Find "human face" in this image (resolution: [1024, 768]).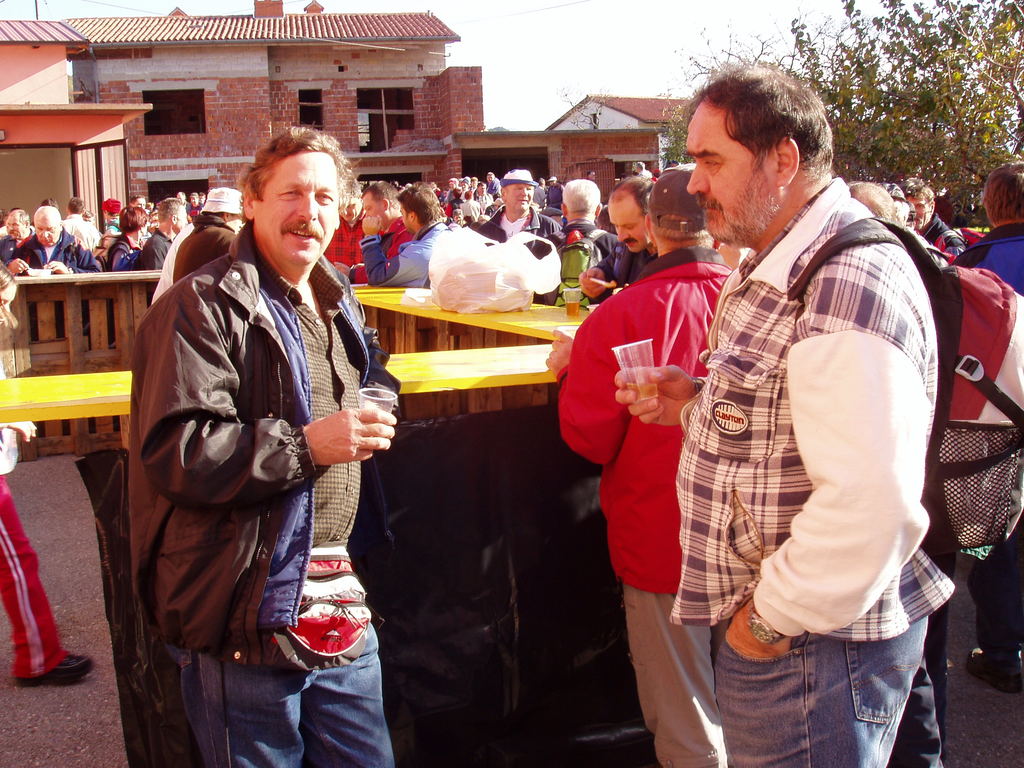
bbox=(224, 212, 244, 236).
